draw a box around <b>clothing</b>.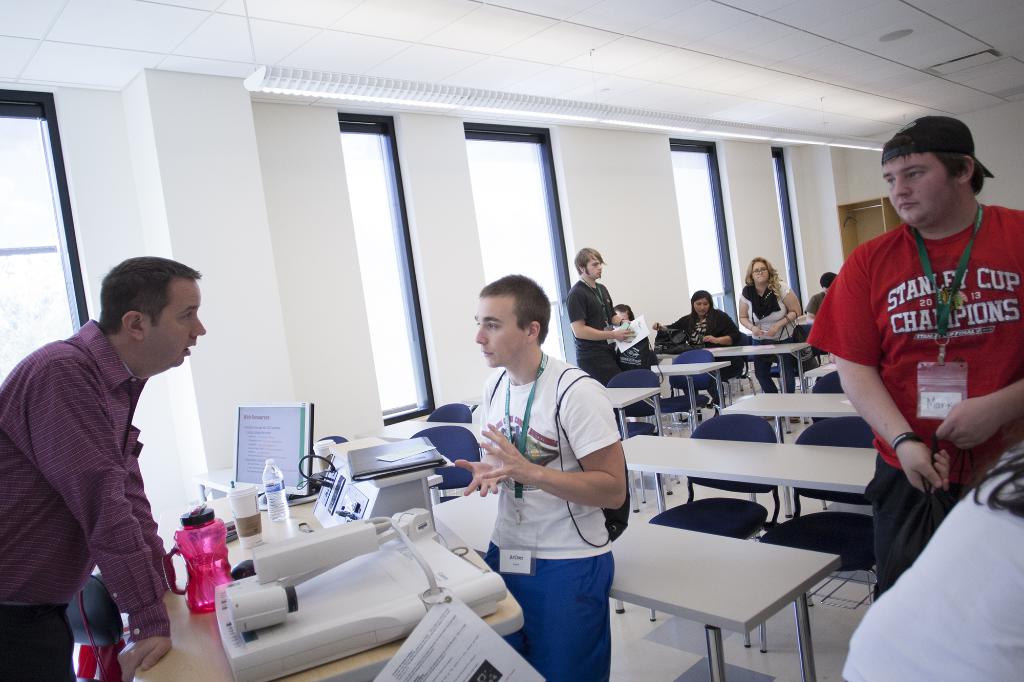
crop(684, 305, 744, 336).
